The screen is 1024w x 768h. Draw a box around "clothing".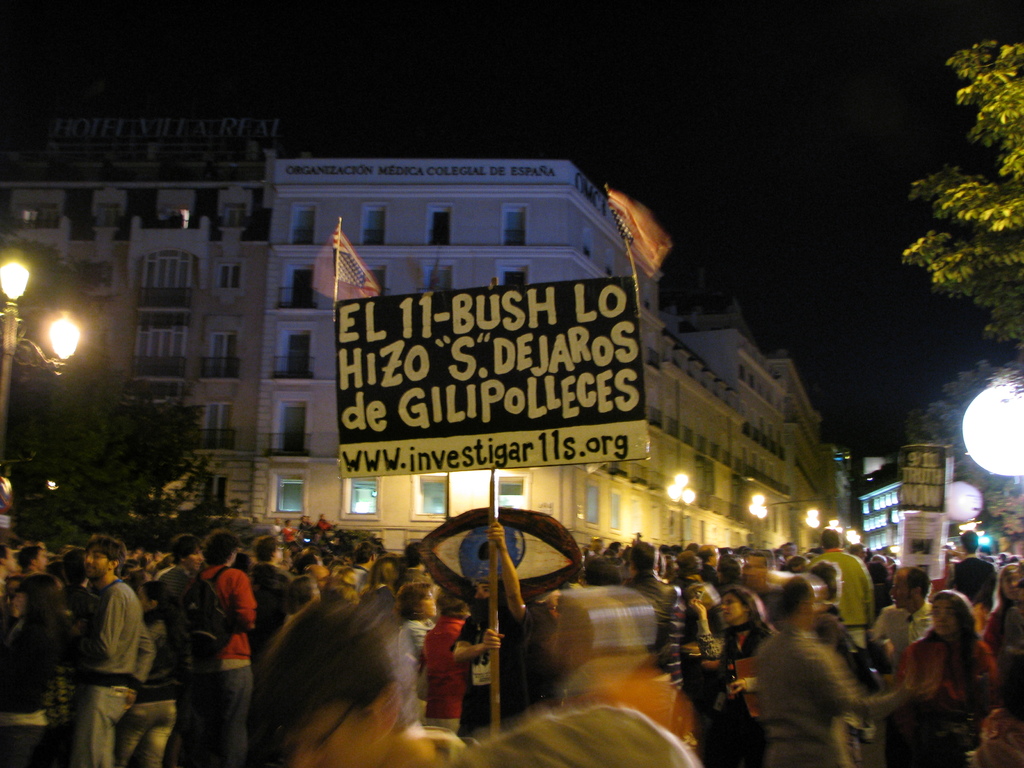
locate(906, 638, 1011, 767).
